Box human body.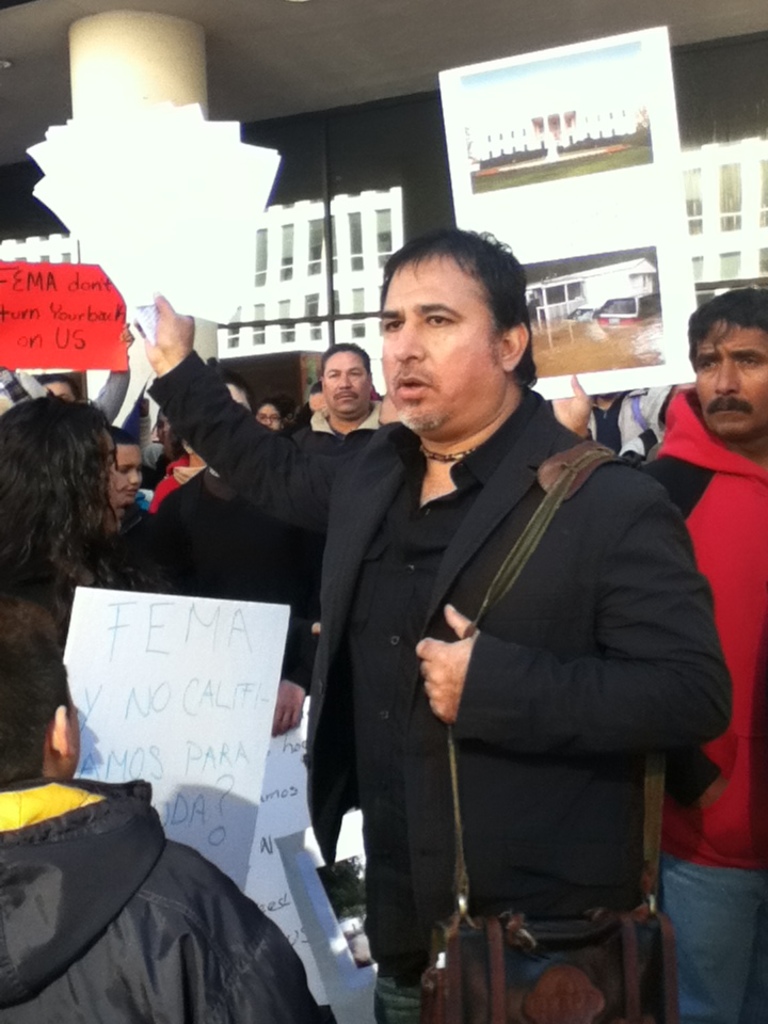
297,404,387,433.
